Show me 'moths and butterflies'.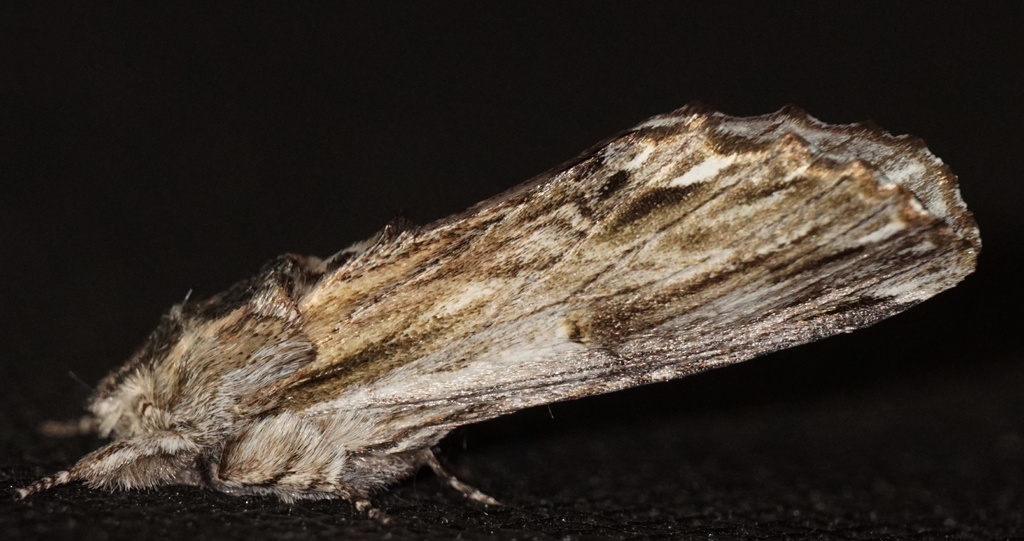
'moths and butterflies' is here: (7,101,987,533).
